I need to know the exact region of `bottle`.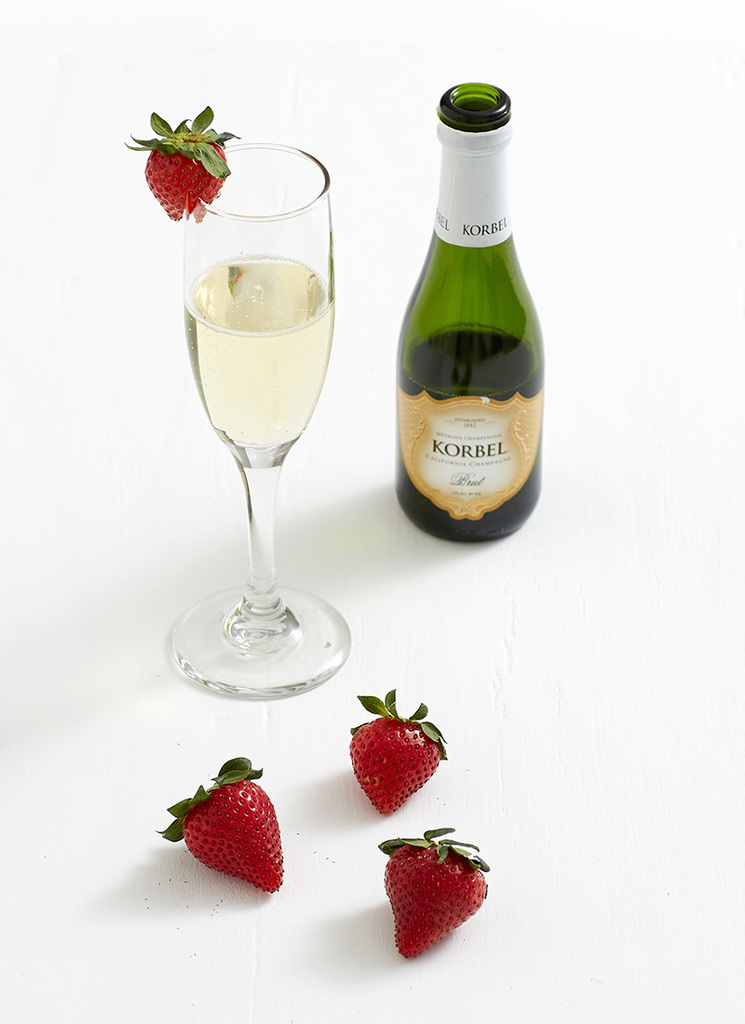
Region: {"x1": 393, "y1": 82, "x2": 544, "y2": 544}.
